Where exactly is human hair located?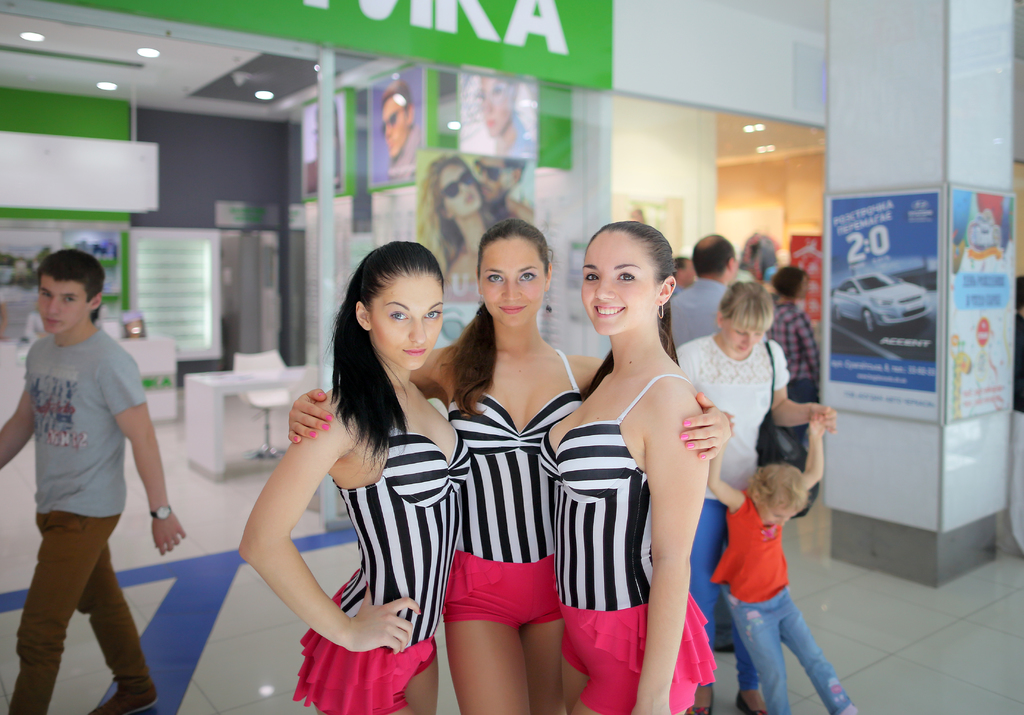
Its bounding box is BBox(410, 156, 504, 269).
